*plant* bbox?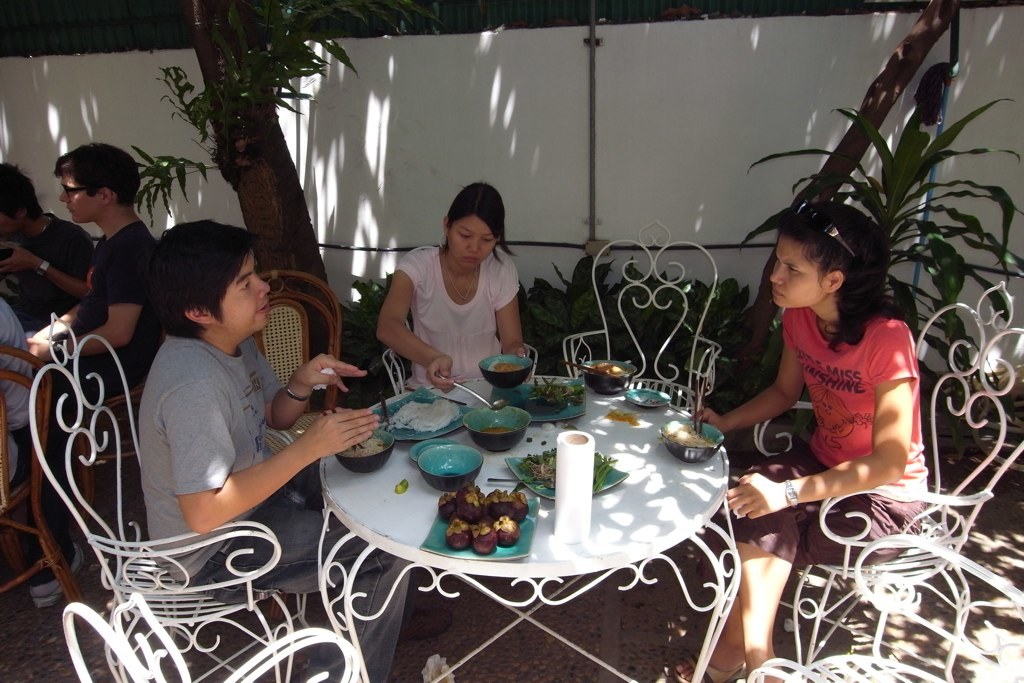
left=333, top=265, right=401, bottom=403
